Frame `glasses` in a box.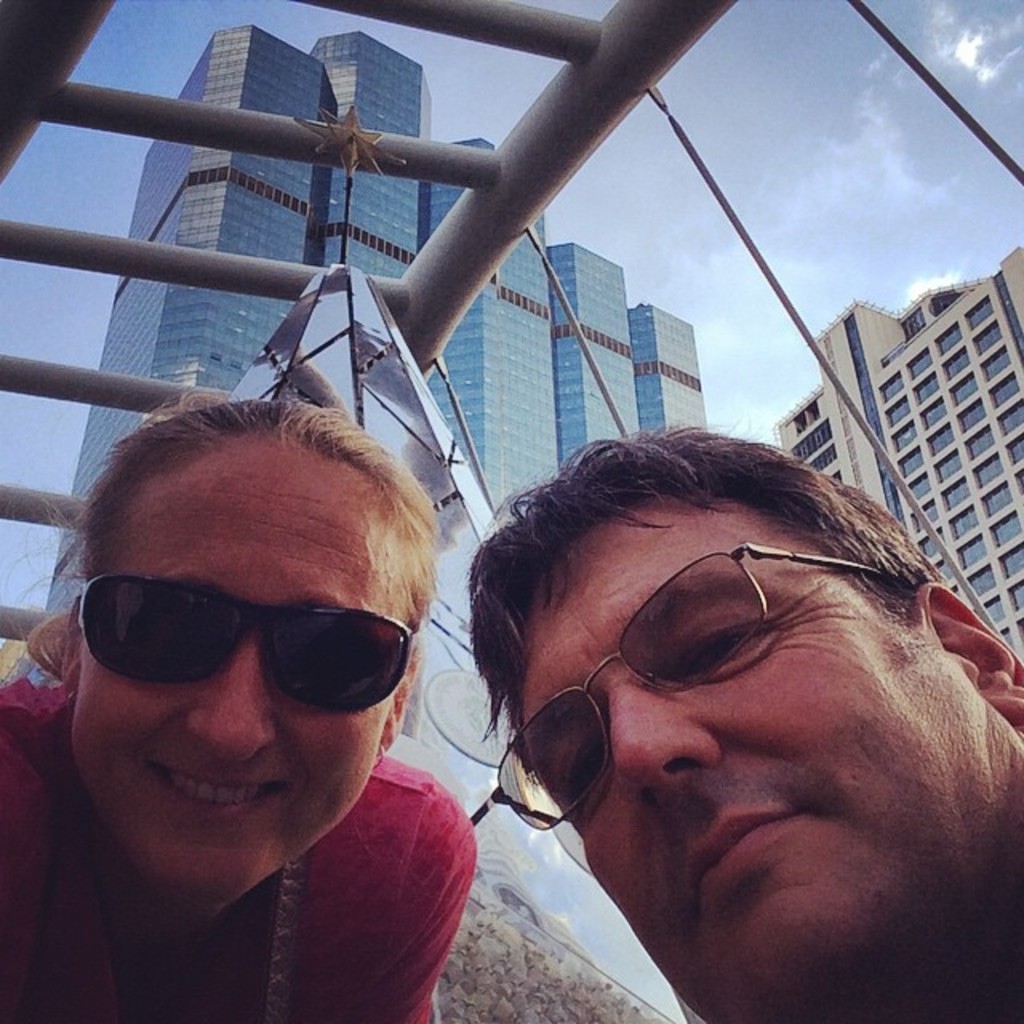
[left=56, top=584, right=442, bottom=741].
